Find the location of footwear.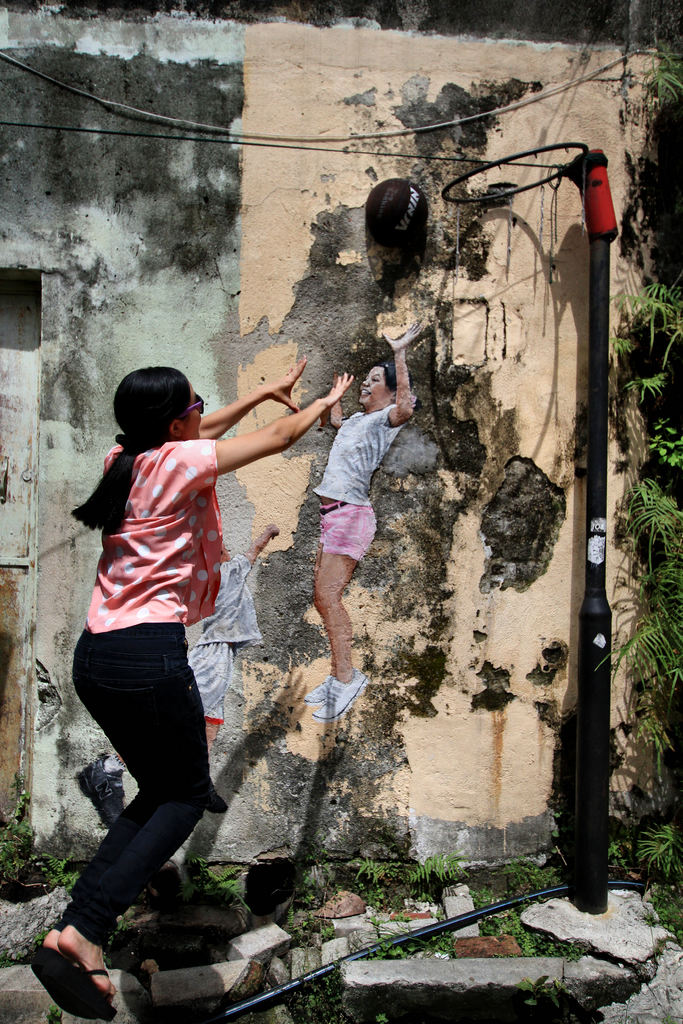
Location: 73, 953, 115, 1014.
